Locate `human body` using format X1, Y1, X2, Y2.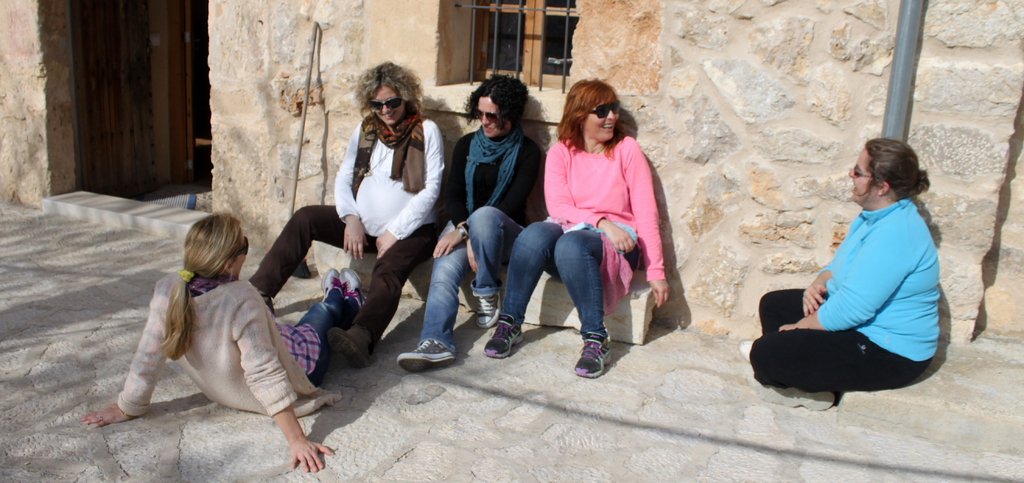
100, 215, 330, 471.
